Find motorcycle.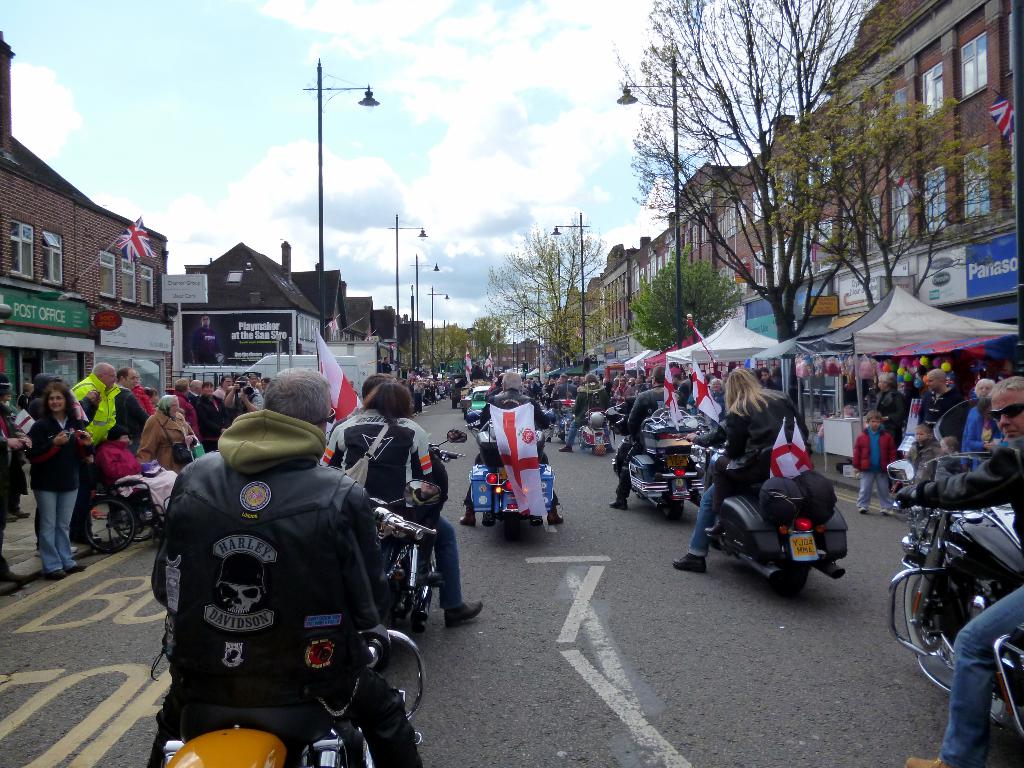
region(601, 406, 710, 518).
